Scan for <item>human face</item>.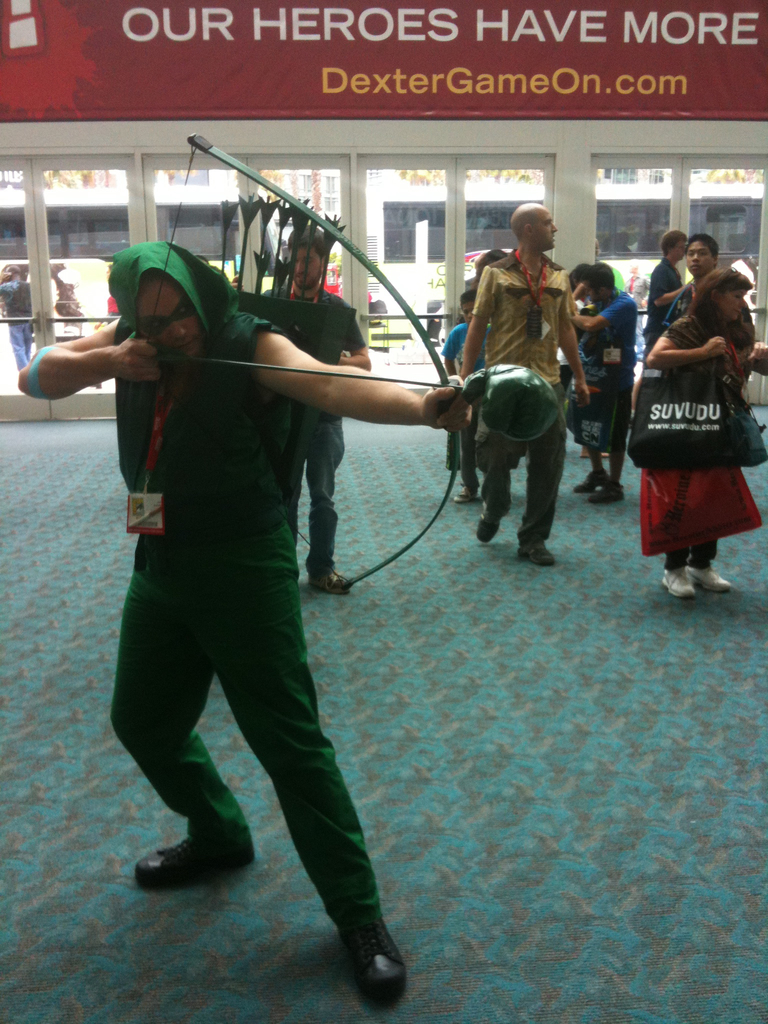
Scan result: (left=284, top=245, right=317, bottom=287).
